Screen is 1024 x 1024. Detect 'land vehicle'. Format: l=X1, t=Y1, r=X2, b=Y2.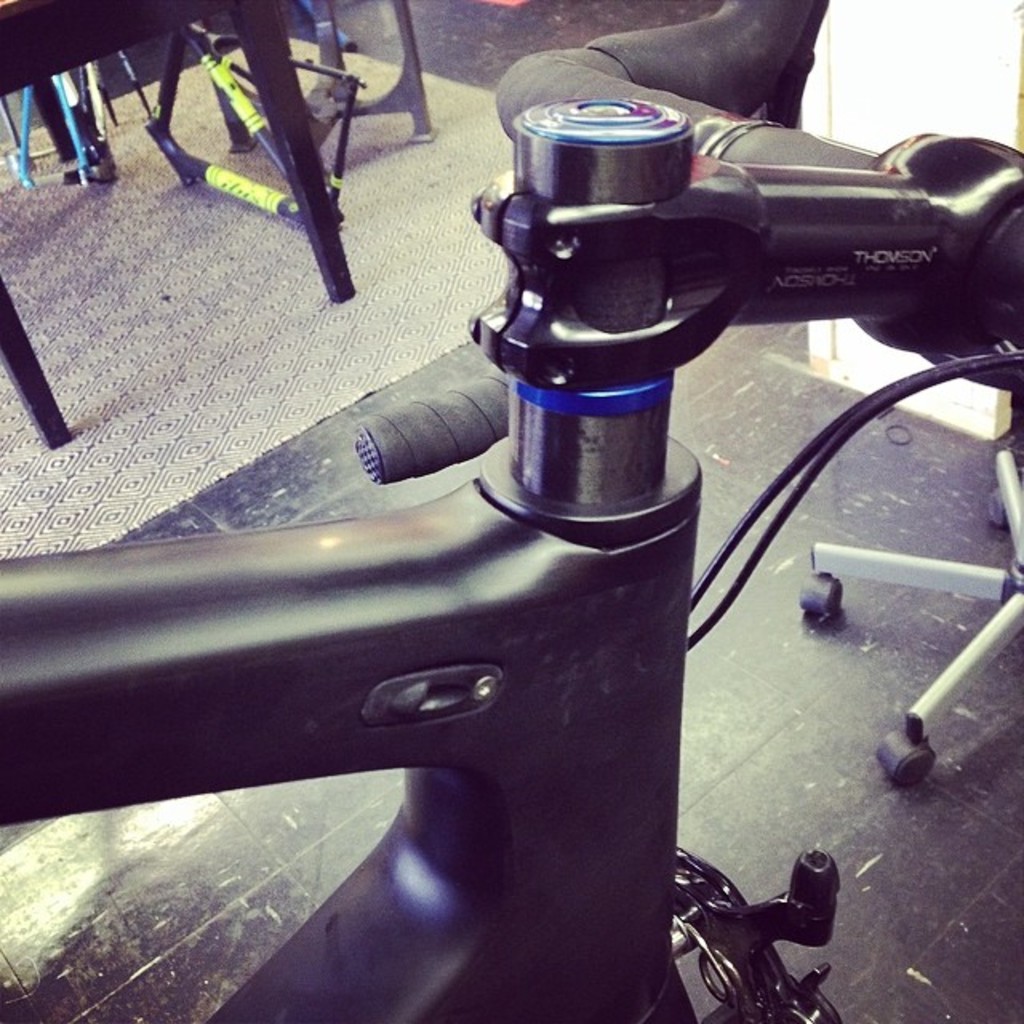
l=30, t=29, r=992, b=1023.
